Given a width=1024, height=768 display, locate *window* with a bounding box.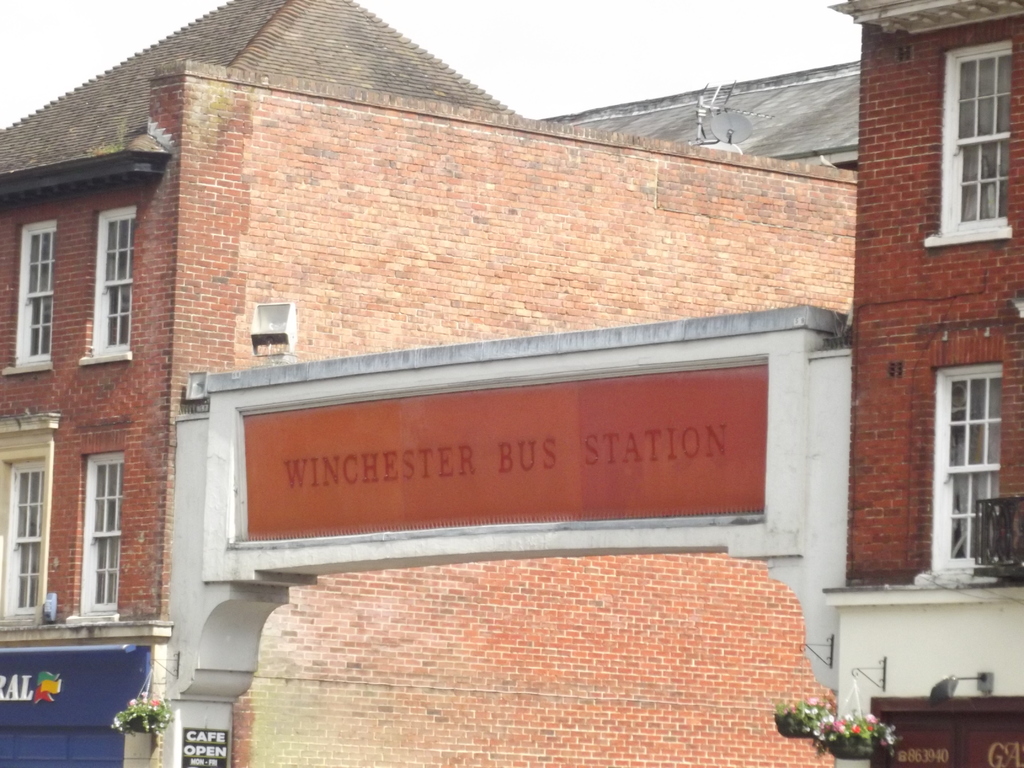
Located: select_region(67, 454, 125, 626).
